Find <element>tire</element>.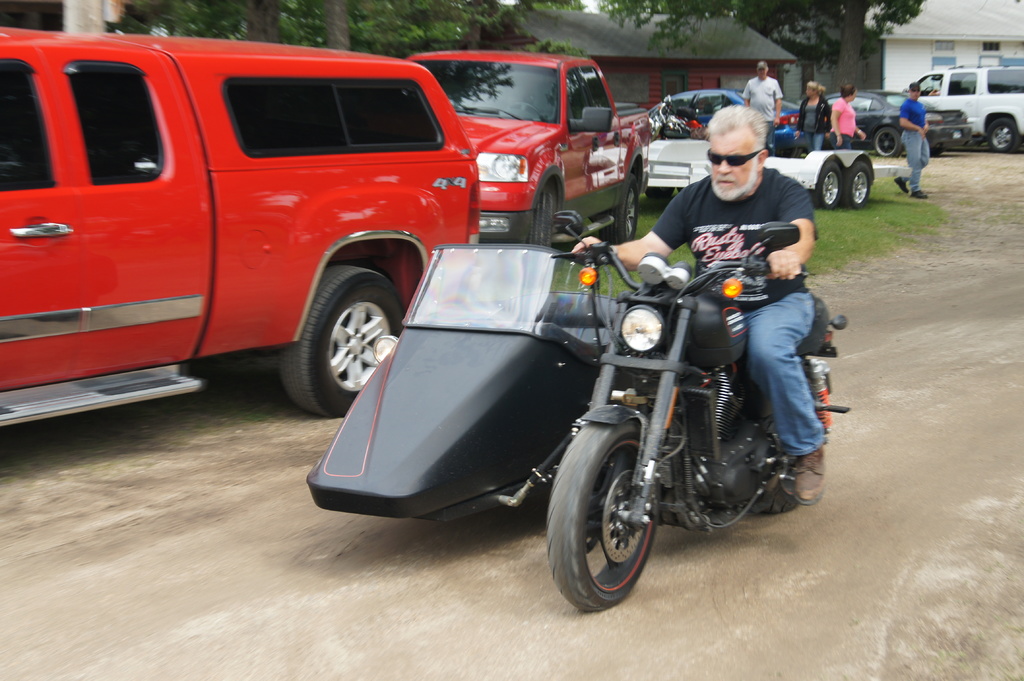
(544,418,661,609).
